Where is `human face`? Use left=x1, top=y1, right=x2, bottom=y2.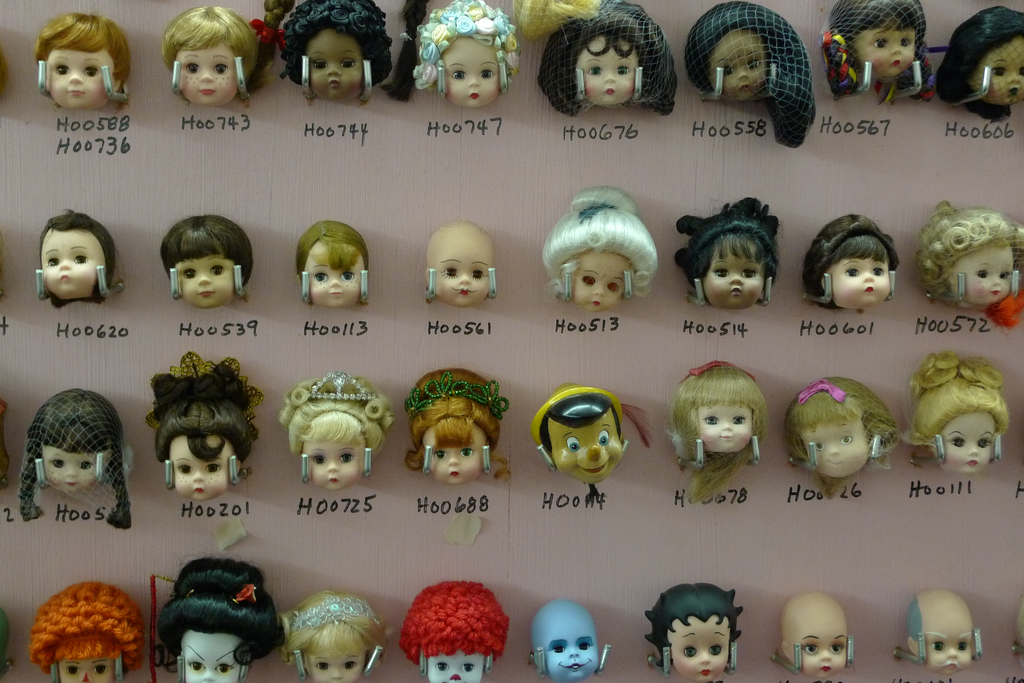
left=973, top=42, right=1023, bottom=104.
